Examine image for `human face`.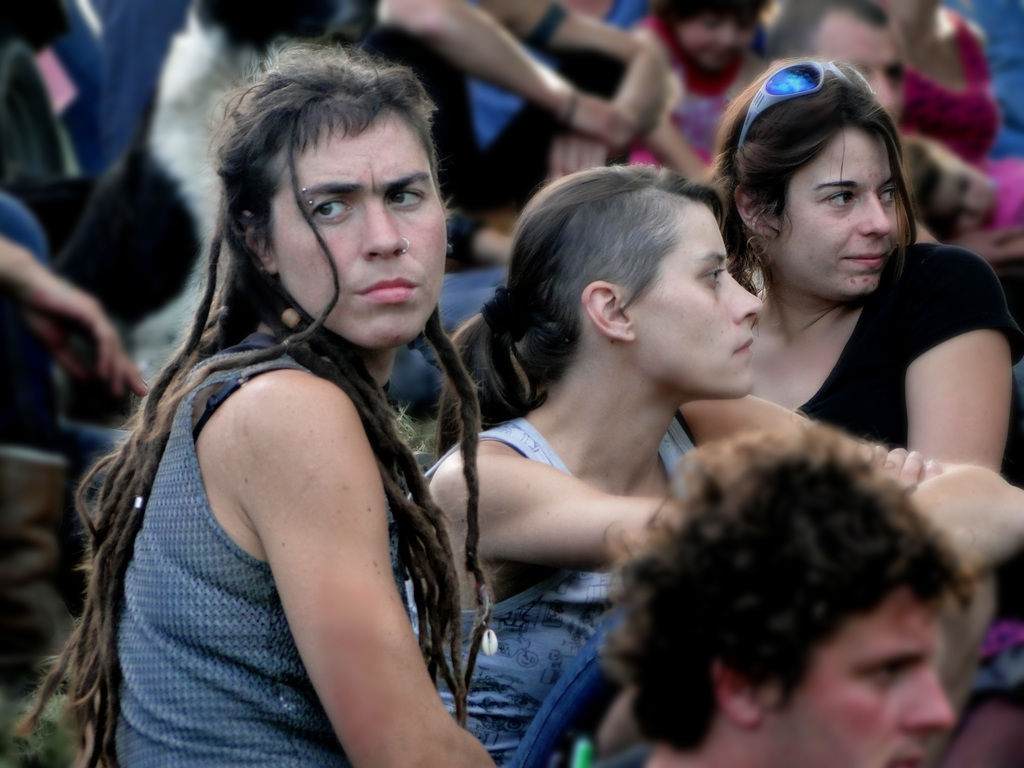
Examination result: 929 163 996 233.
